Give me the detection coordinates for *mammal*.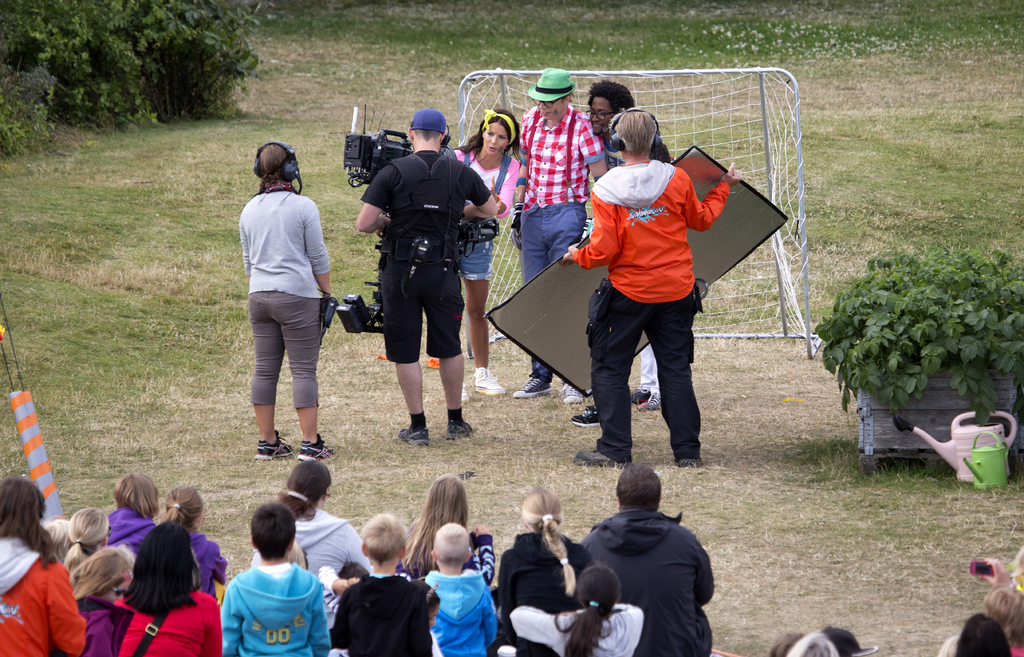
{"x1": 333, "y1": 513, "x2": 428, "y2": 656}.
